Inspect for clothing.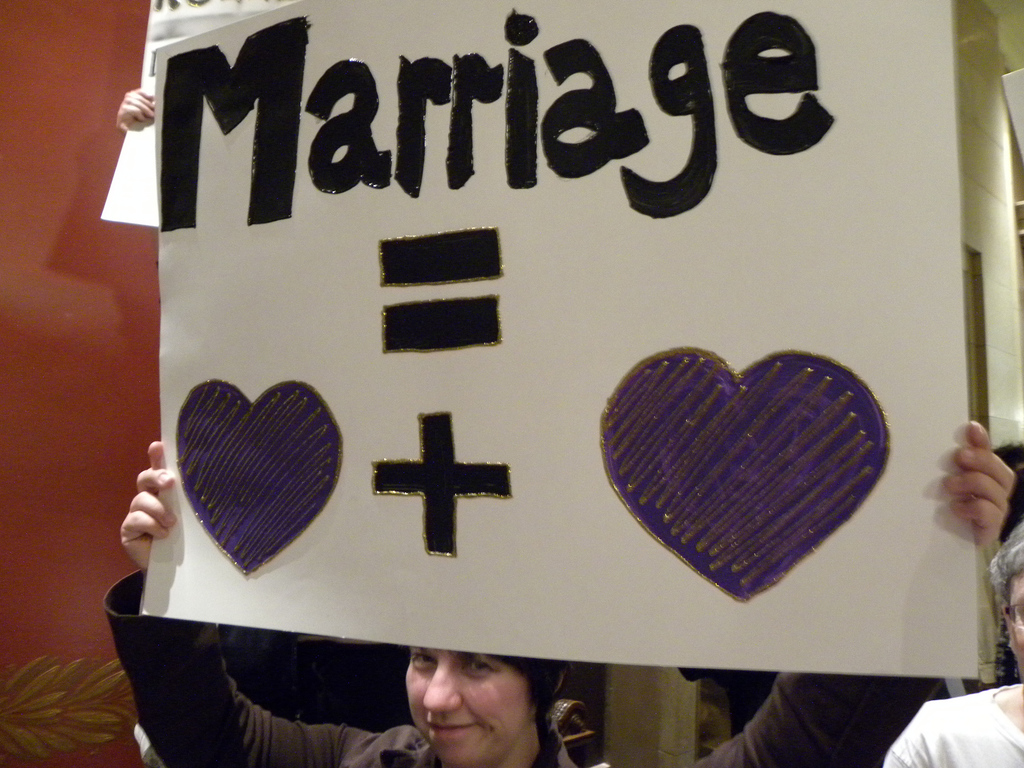
Inspection: rect(100, 571, 906, 767).
